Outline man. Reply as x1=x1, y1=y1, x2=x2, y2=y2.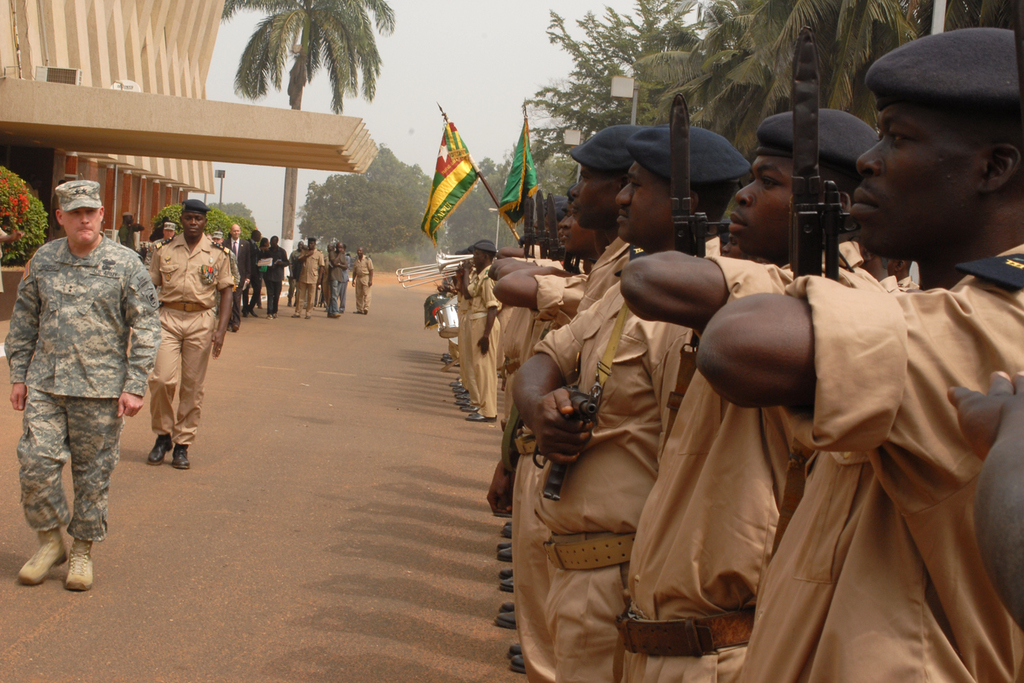
x1=20, y1=154, x2=152, y2=592.
